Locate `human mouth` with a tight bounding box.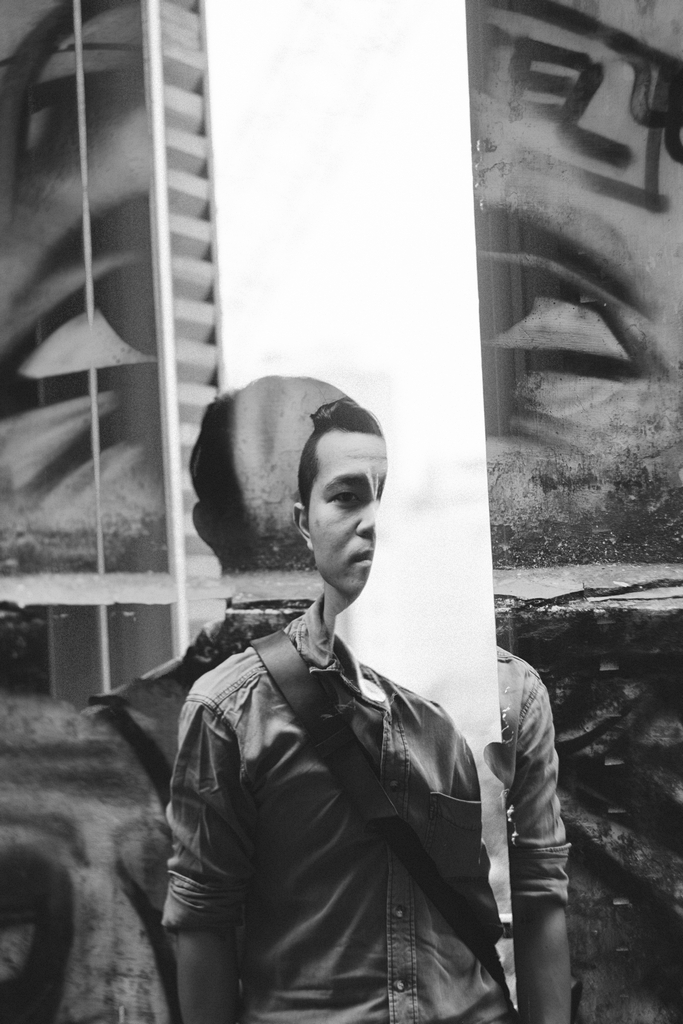
bbox=[347, 543, 373, 568].
